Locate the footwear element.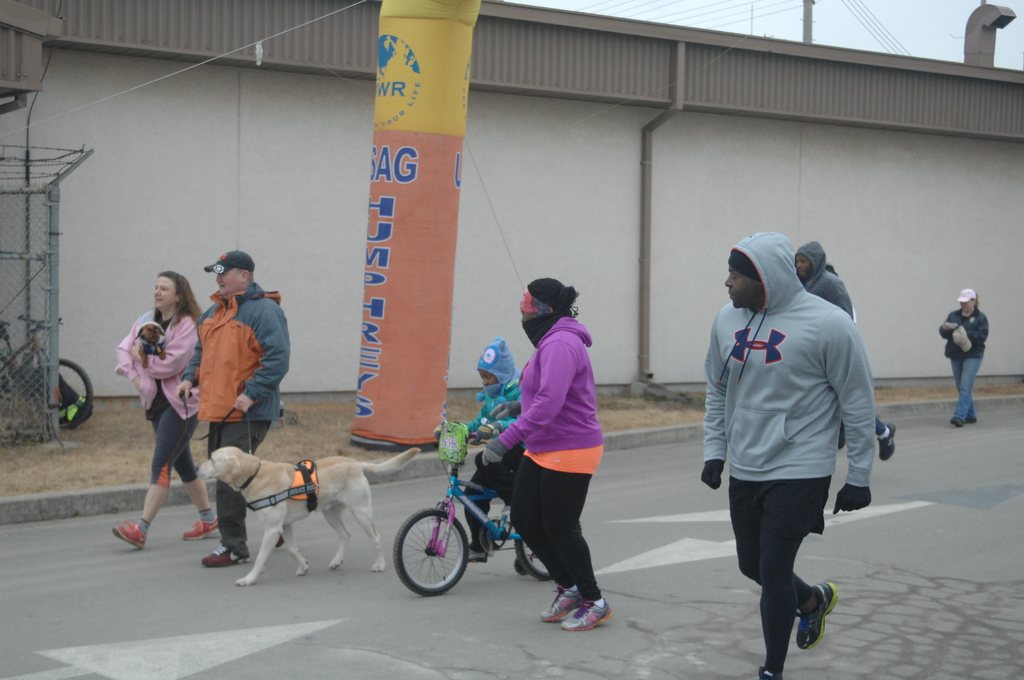
Element bbox: rect(877, 422, 897, 460).
